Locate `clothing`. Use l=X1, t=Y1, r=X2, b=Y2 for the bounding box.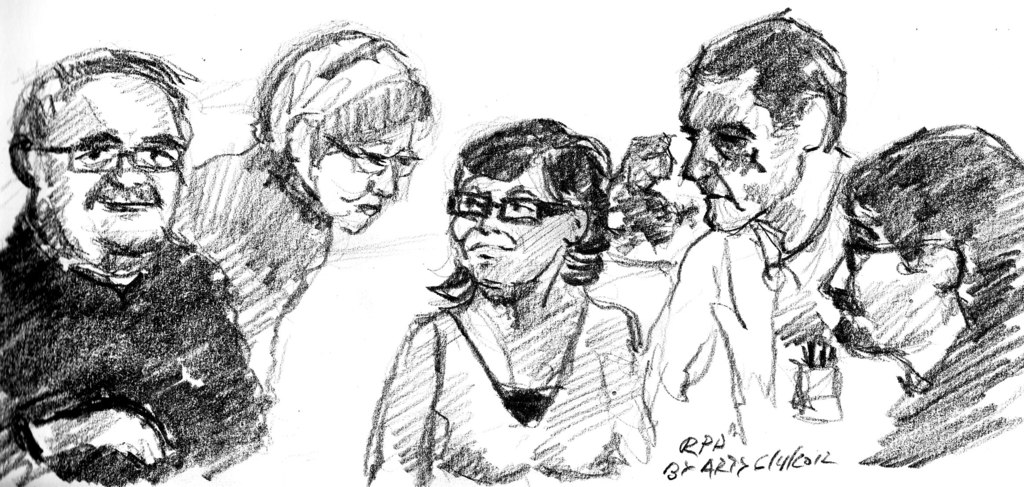
l=654, t=151, r=849, b=463.
